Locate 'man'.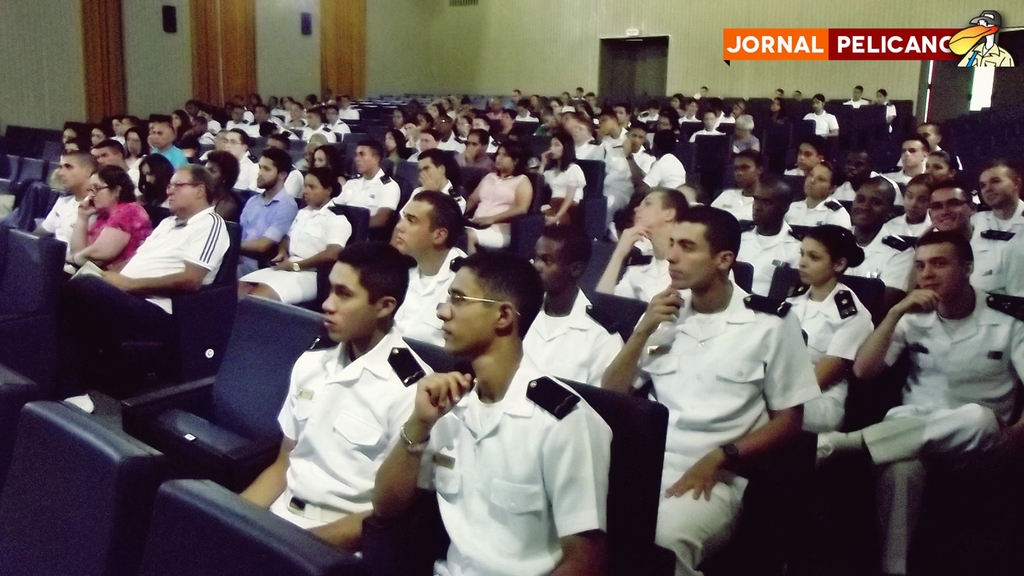
Bounding box: region(604, 125, 658, 218).
